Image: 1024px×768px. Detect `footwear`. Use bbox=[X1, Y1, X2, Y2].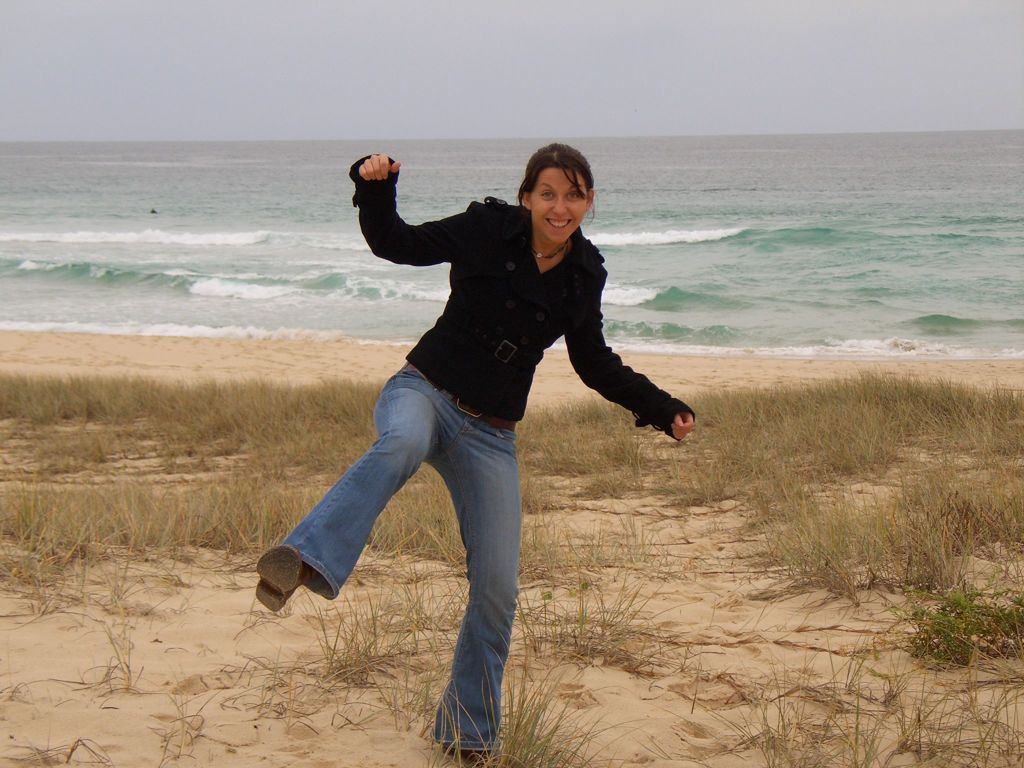
bbox=[443, 746, 505, 761].
